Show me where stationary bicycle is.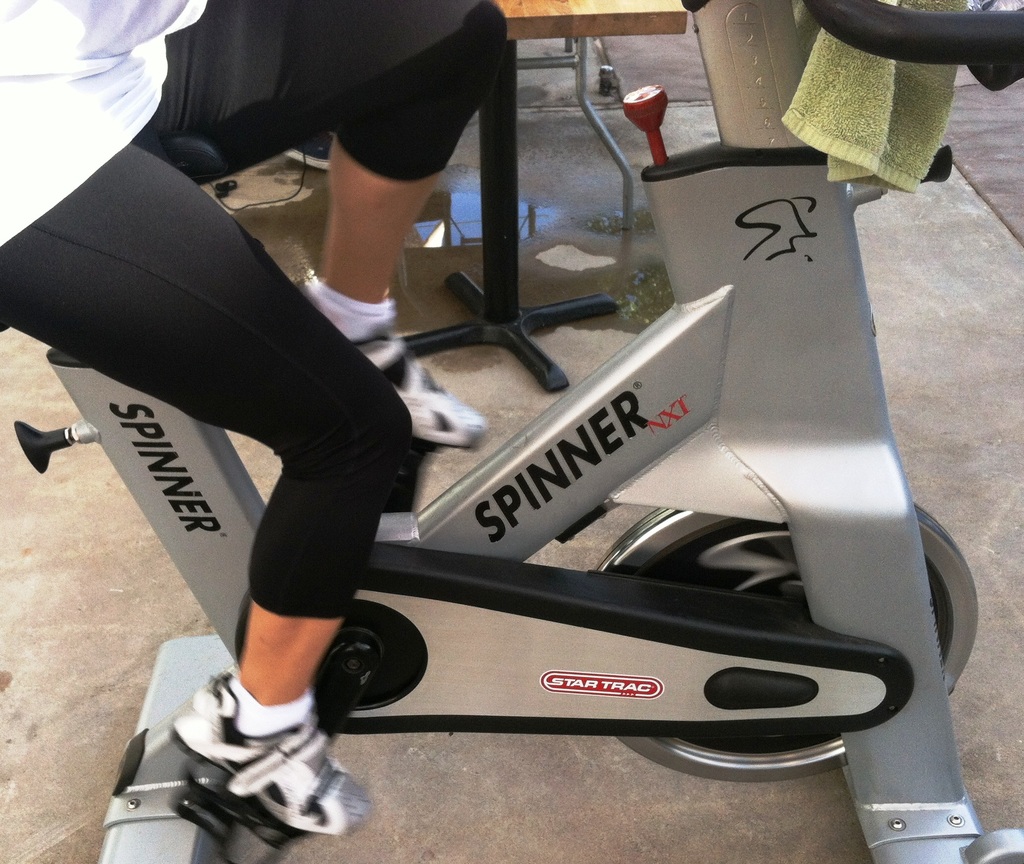
stationary bicycle is at 0, 0, 1023, 863.
